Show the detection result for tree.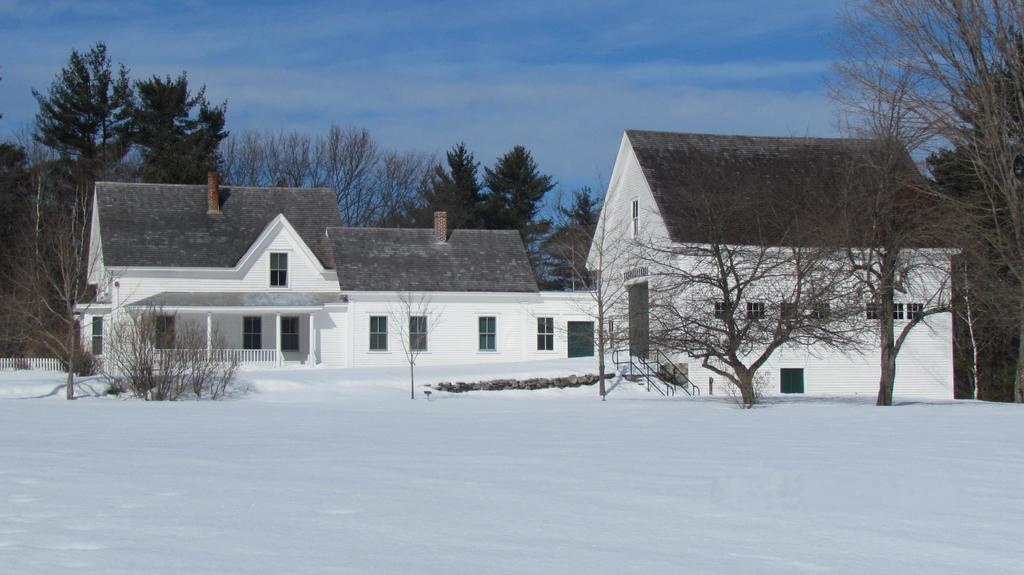
rect(616, 177, 879, 404).
